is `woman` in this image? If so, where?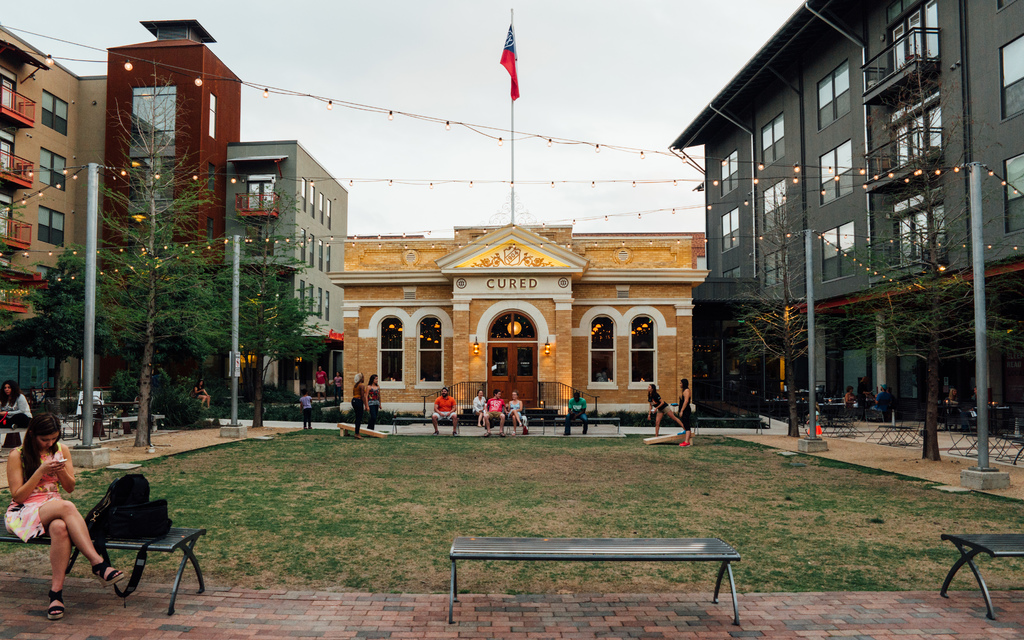
Yes, at <bbox>845, 387, 855, 406</bbox>.
